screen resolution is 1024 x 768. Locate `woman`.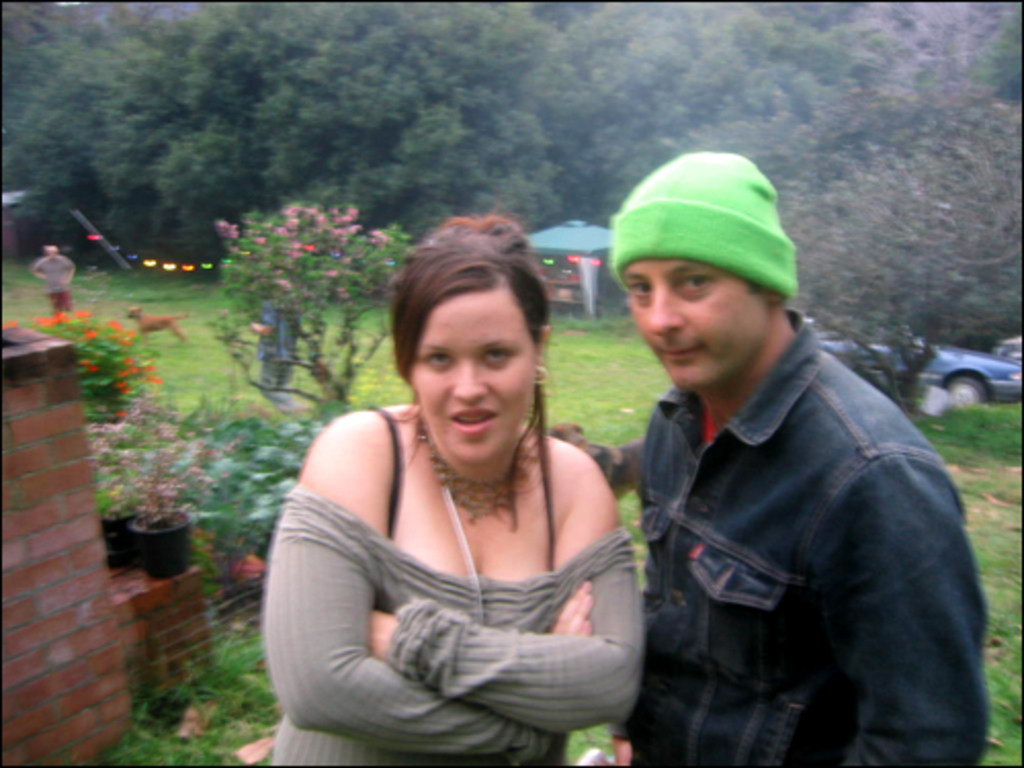
<box>266,252,668,741</box>.
